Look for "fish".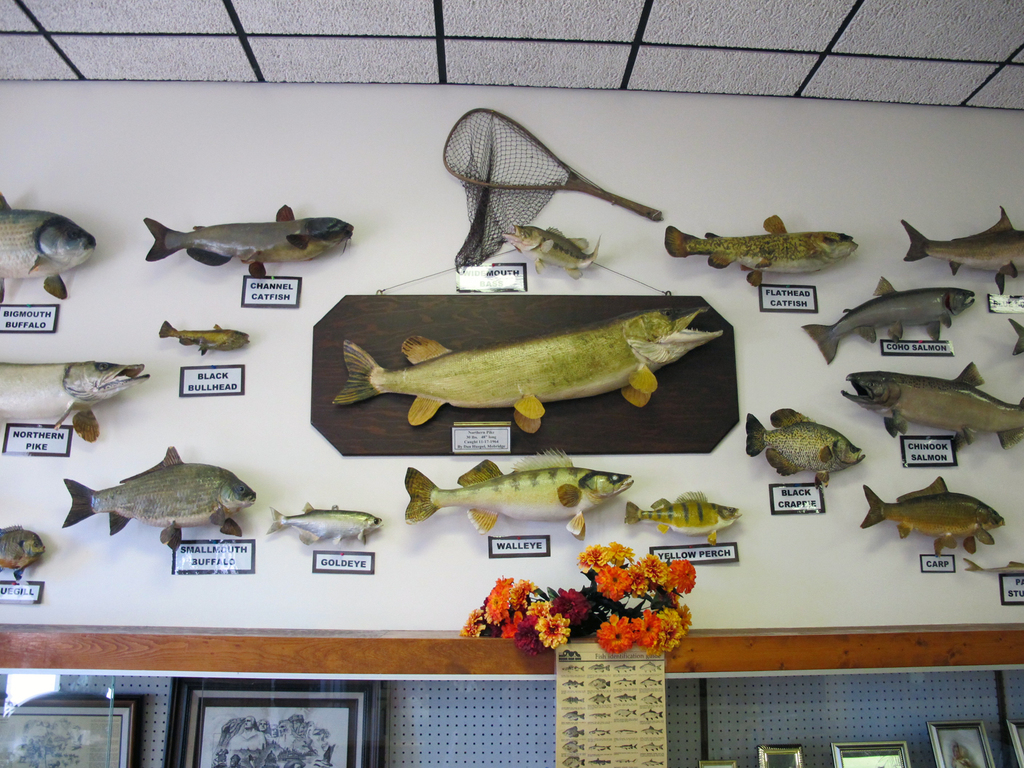
Found: {"left": 0, "top": 196, "right": 95, "bottom": 299}.
